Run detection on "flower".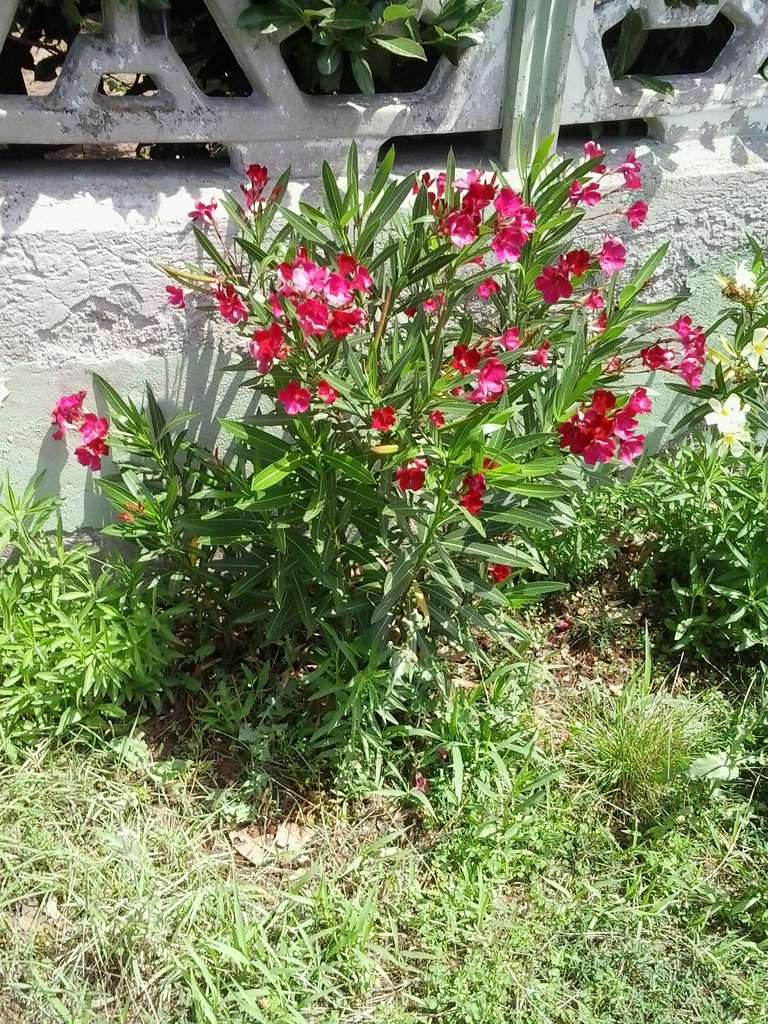
Result: x1=709 y1=252 x2=755 y2=299.
